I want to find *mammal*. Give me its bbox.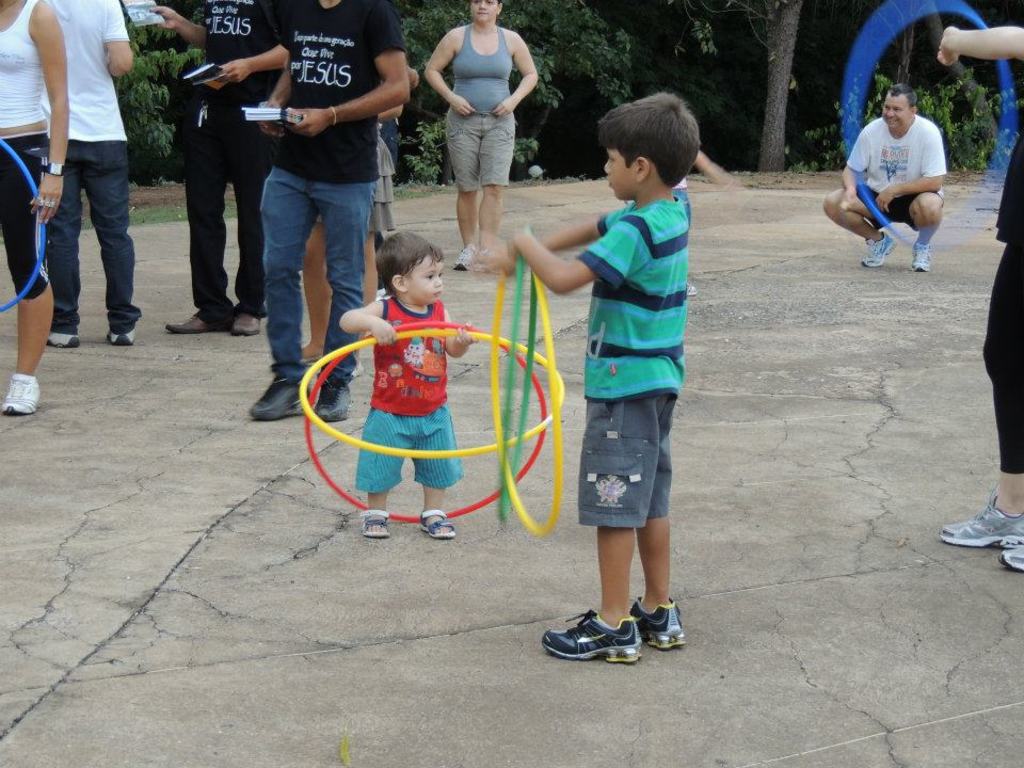
box(317, 221, 542, 537).
